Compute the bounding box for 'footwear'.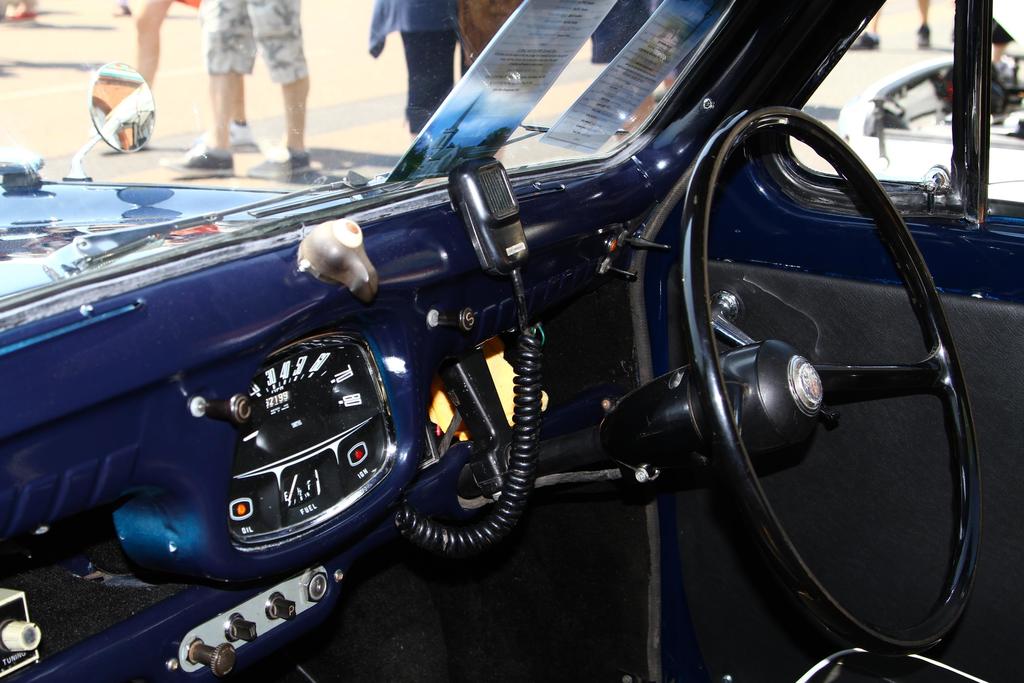
crop(194, 122, 256, 151).
